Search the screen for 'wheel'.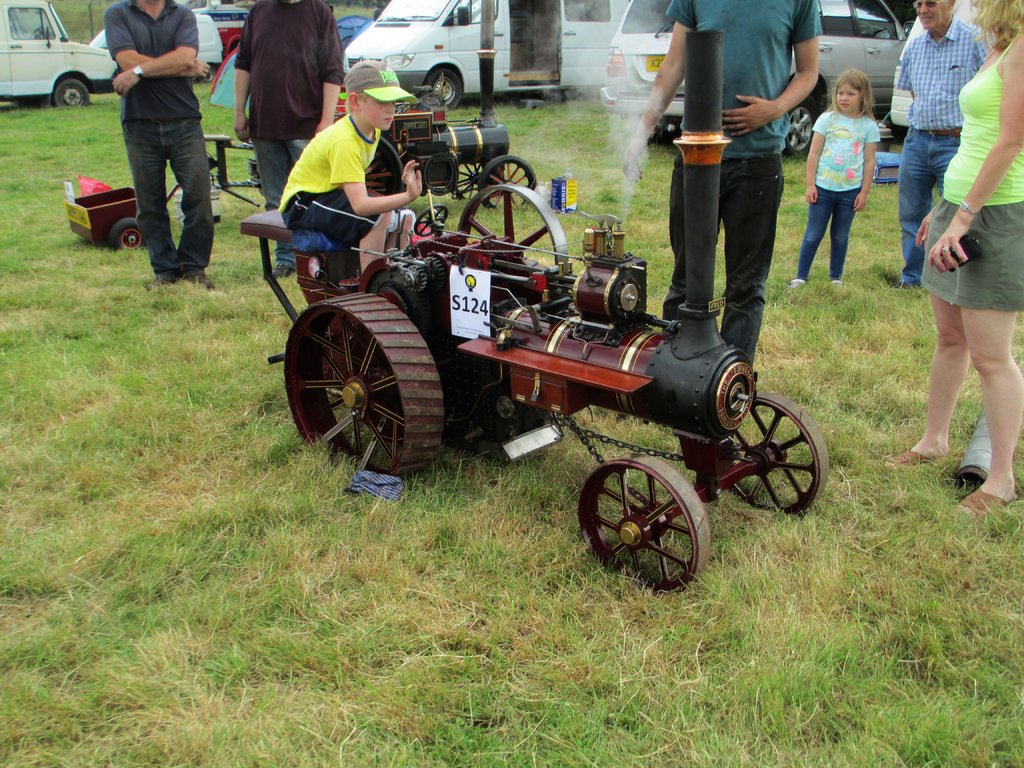
Found at BBox(461, 184, 570, 280).
